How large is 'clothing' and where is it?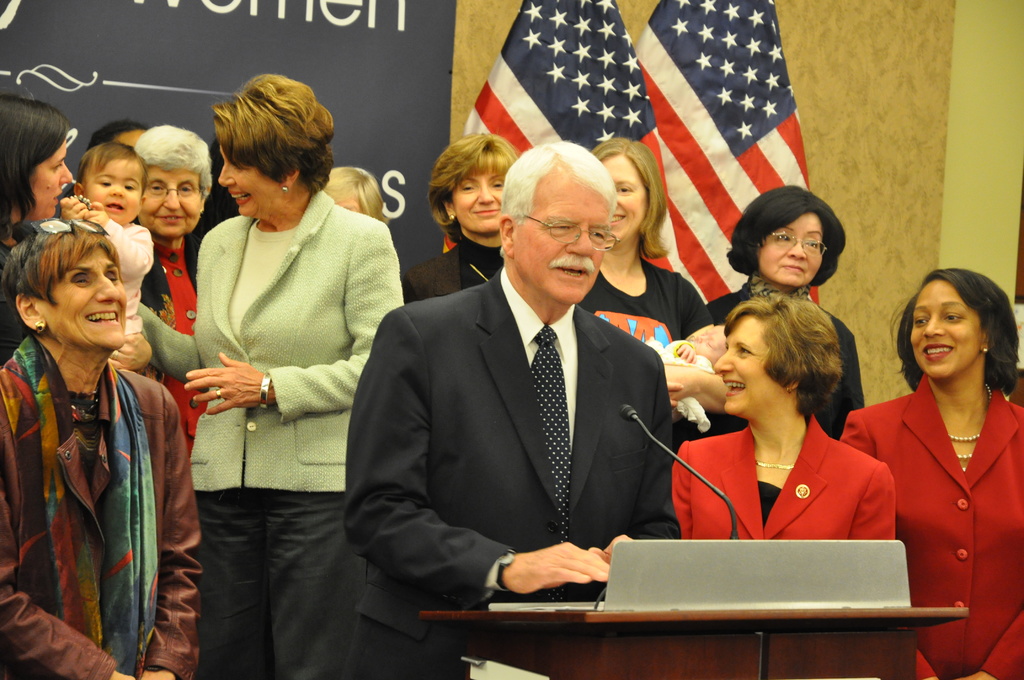
Bounding box: region(577, 258, 706, 357).
